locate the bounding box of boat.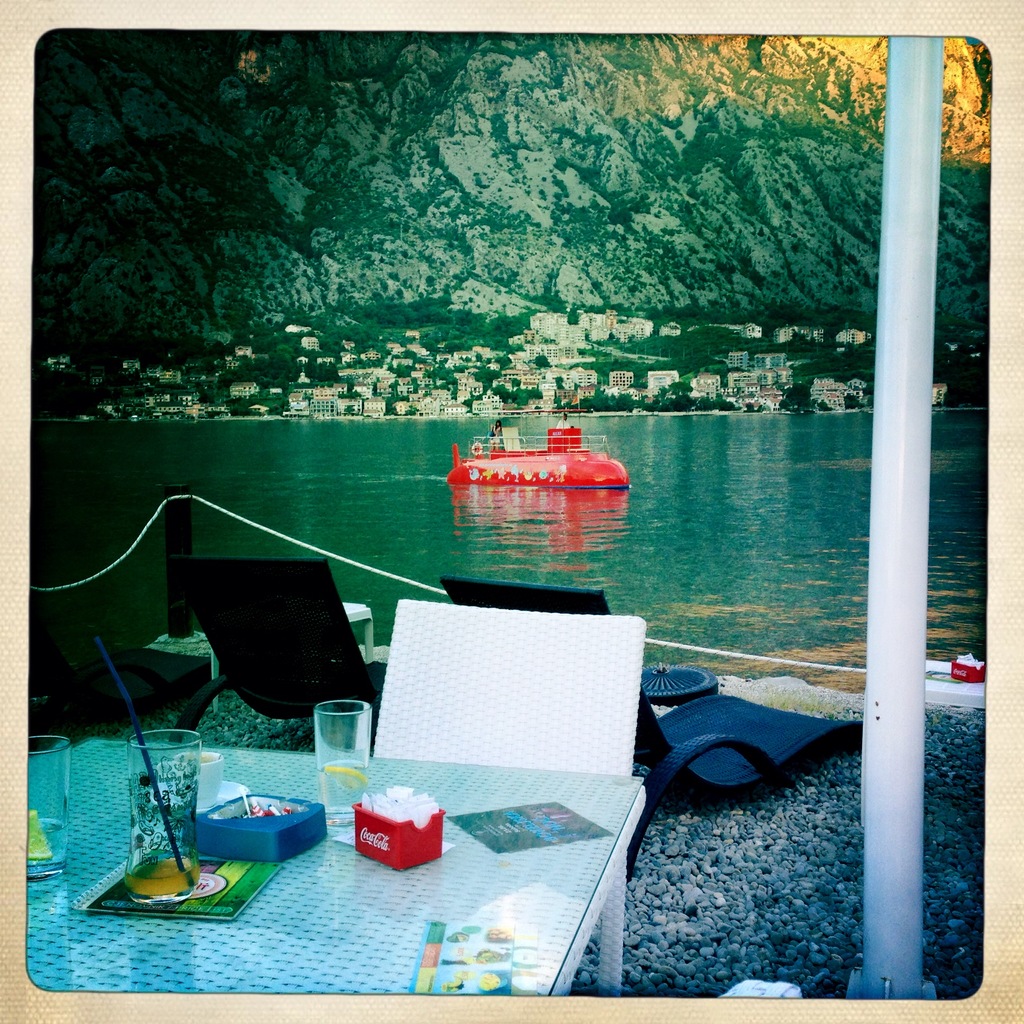
Bounding box: {"left": 447, "top": 405, "right": 652, "bottom": 522}.
